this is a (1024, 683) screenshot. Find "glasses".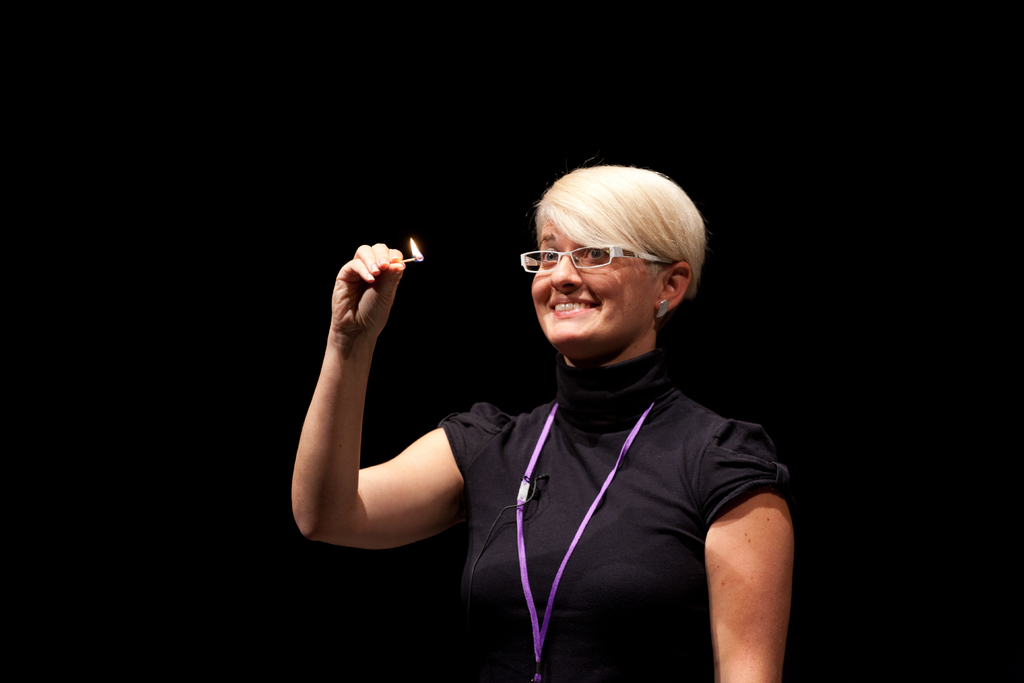
Bounding box: 522, 245, 671, 272.
